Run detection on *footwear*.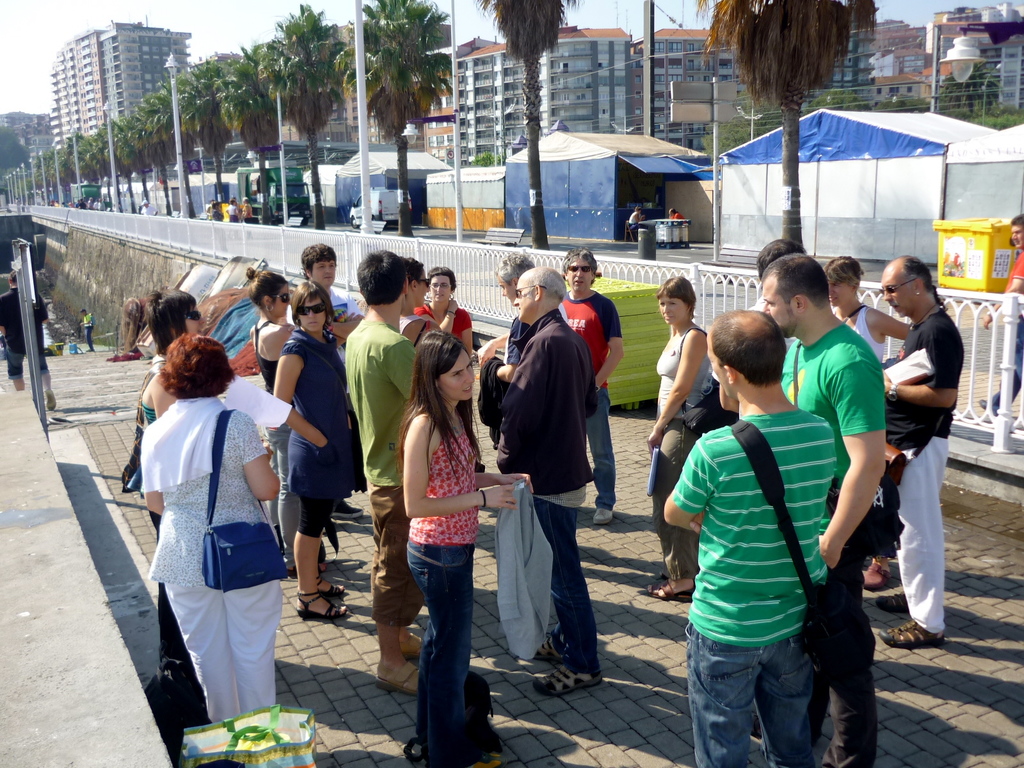
Result: detection(465, 746, 504, 767).
